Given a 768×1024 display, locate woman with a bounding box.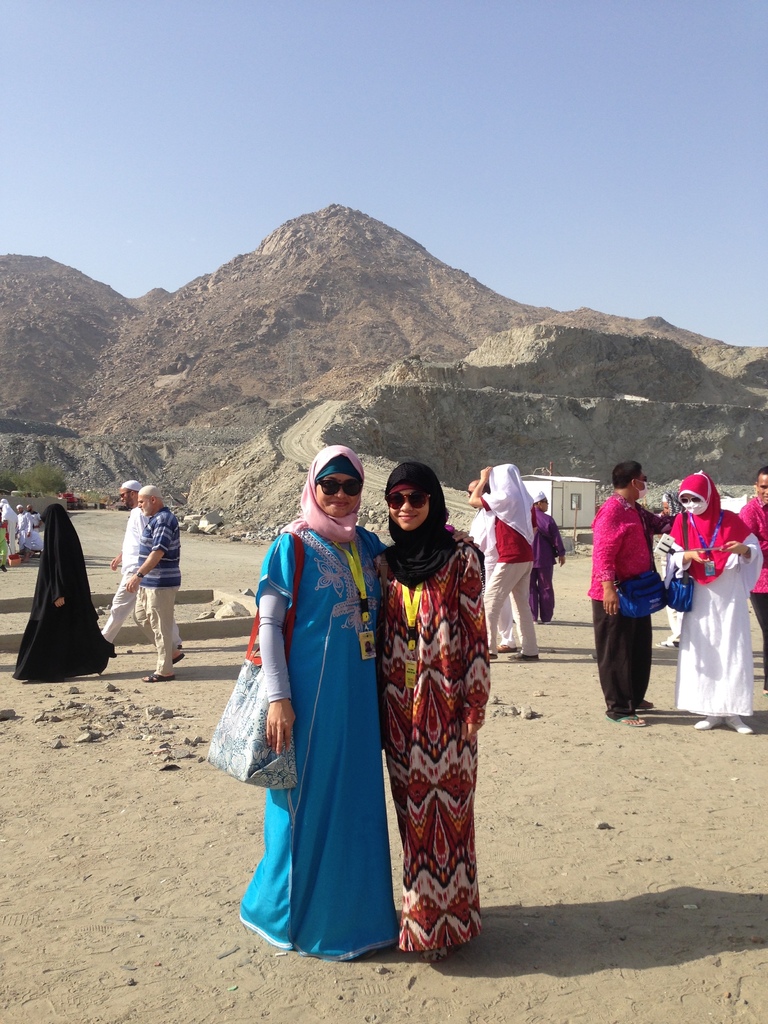
Located: [x1=13, y1=503, x2=115, y2=683].
